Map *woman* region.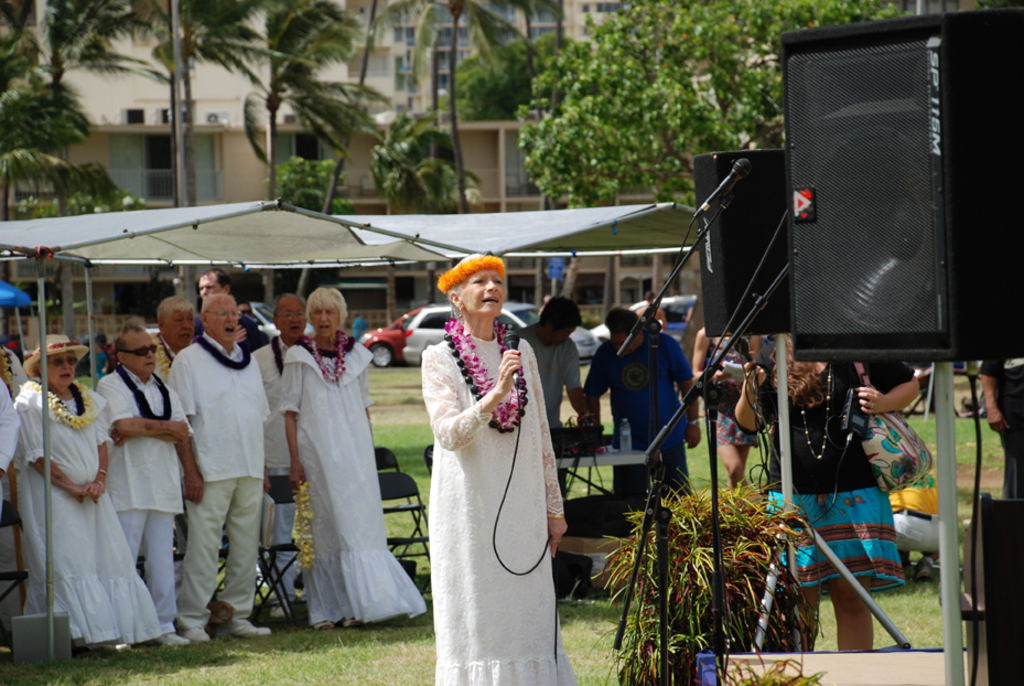
Mapped to crop(278, 285, 424, 631).
